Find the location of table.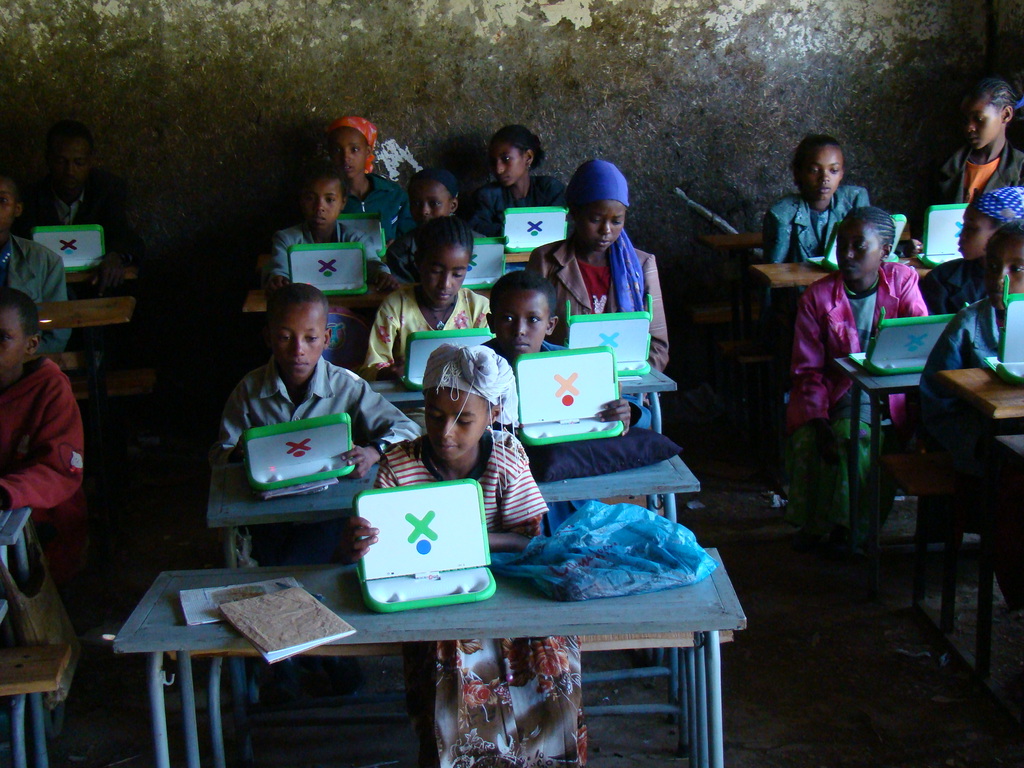
Location: bbox=[1, 505, 79, 666].
